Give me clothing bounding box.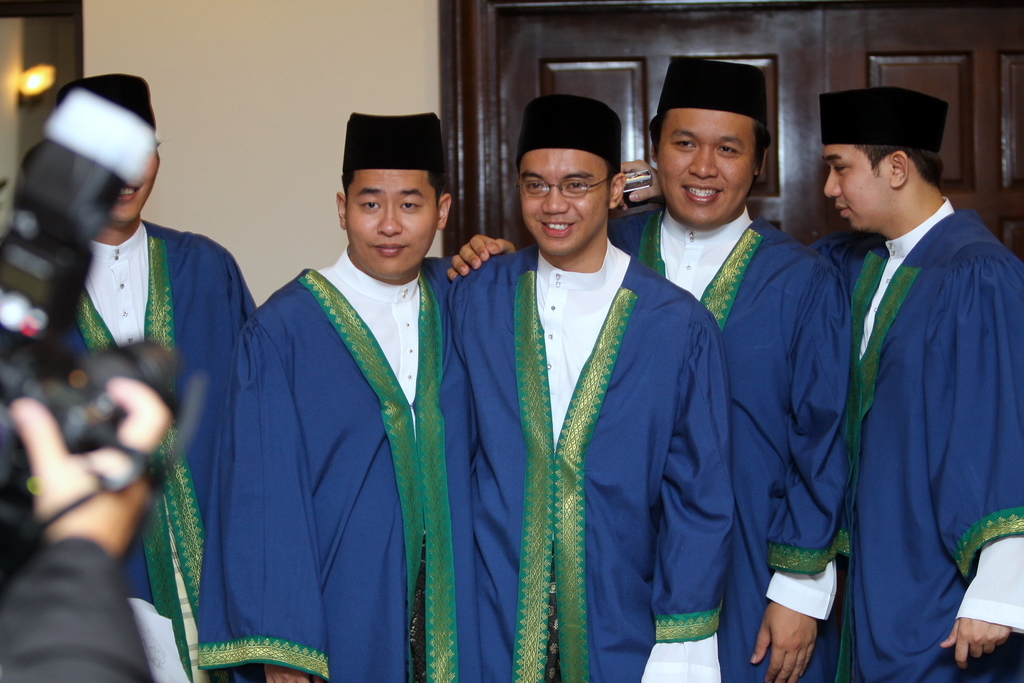
box(813, 197, 1023, 682).
